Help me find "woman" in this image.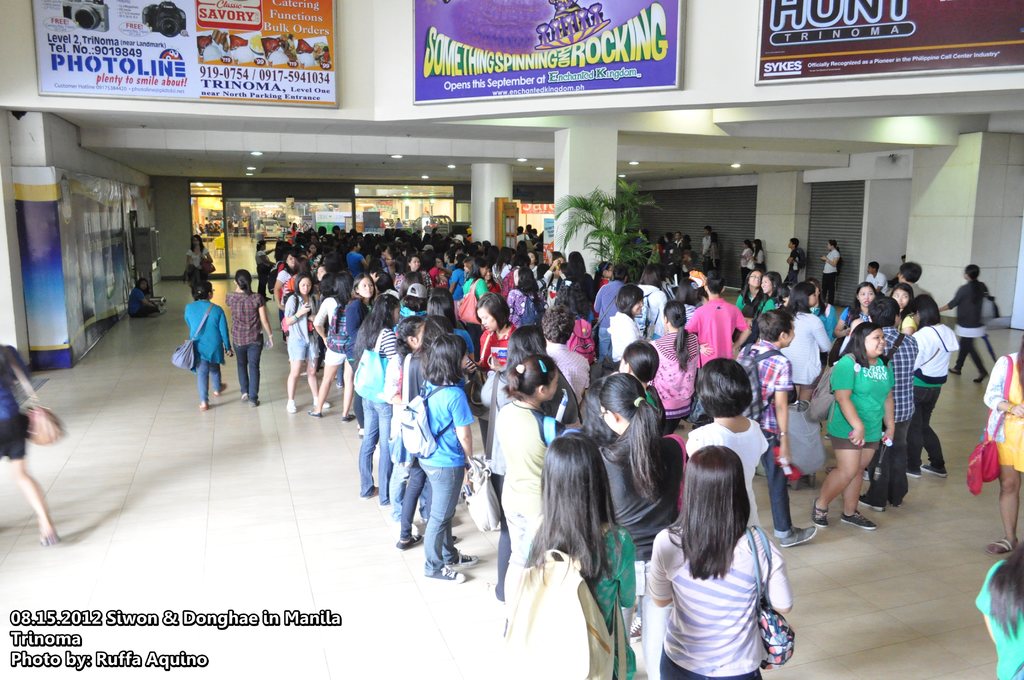
Found it: (left=400, top=256, right=437, bottom=295).
